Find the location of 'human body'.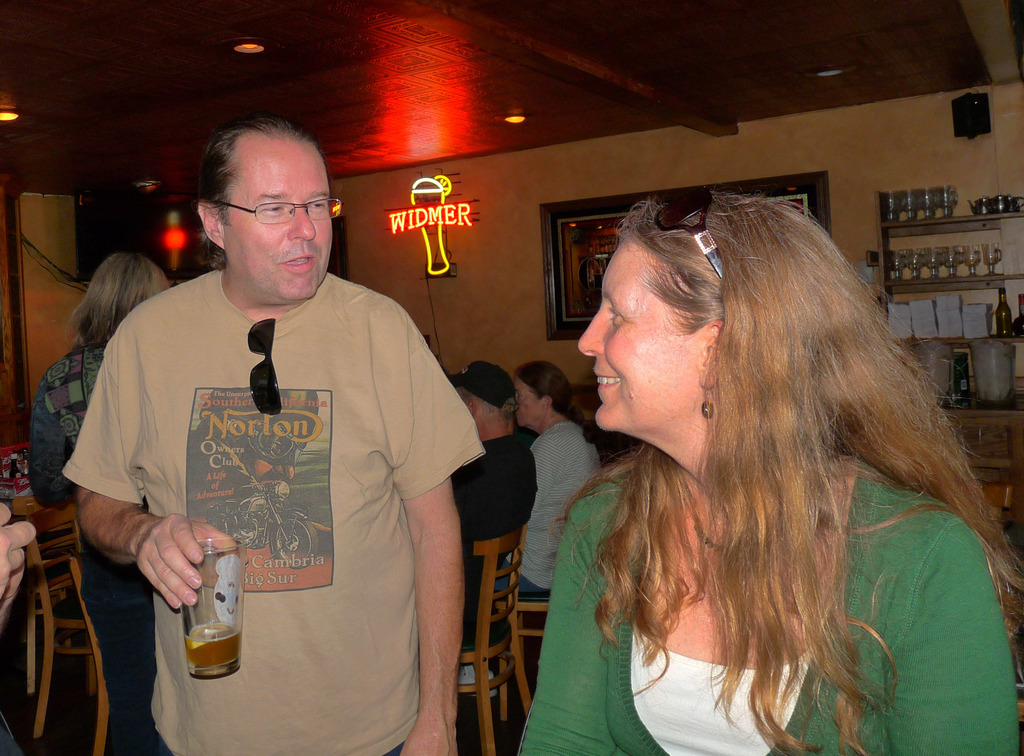
Location: 90 169 468 755.
